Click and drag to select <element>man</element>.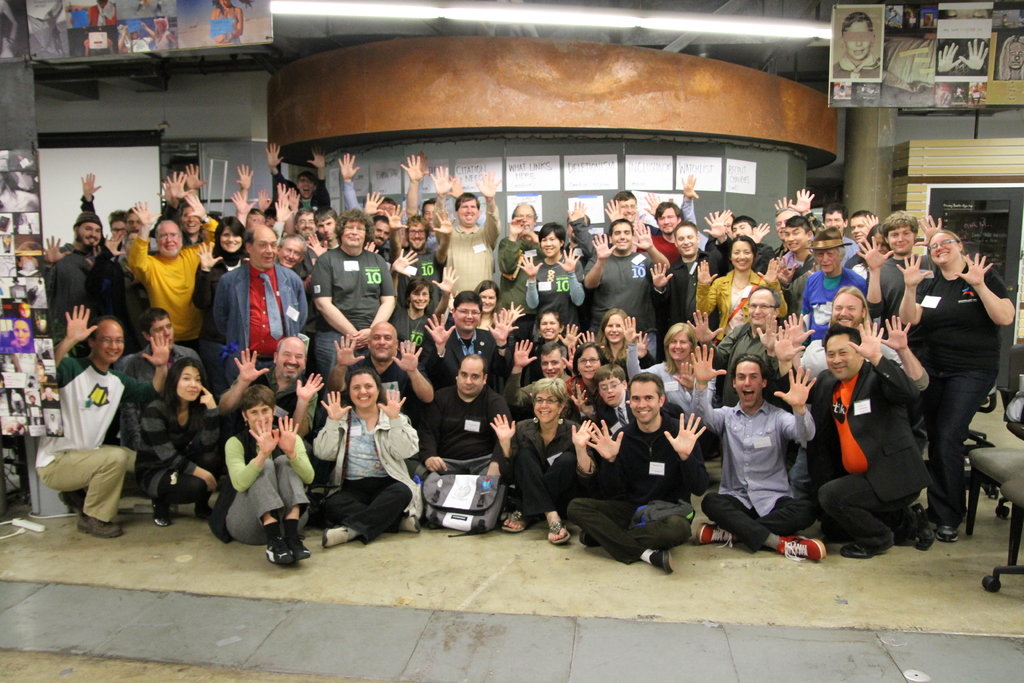
Selection: Rect(632, 199, 688, 267).
